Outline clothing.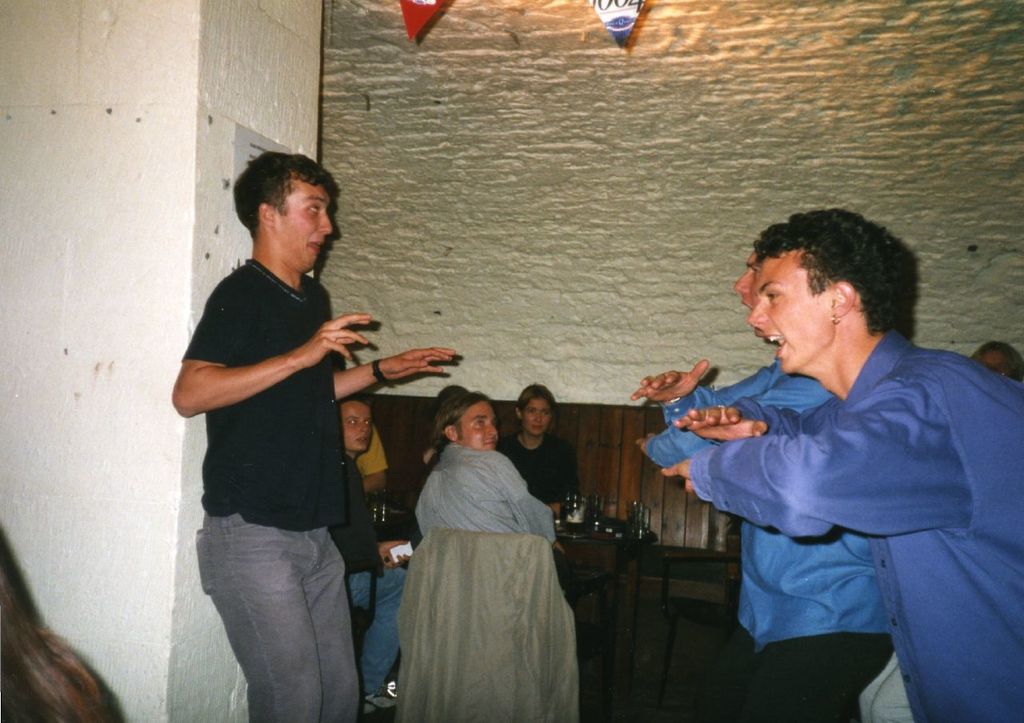
Outline: box(858, 648, 911, 722).
